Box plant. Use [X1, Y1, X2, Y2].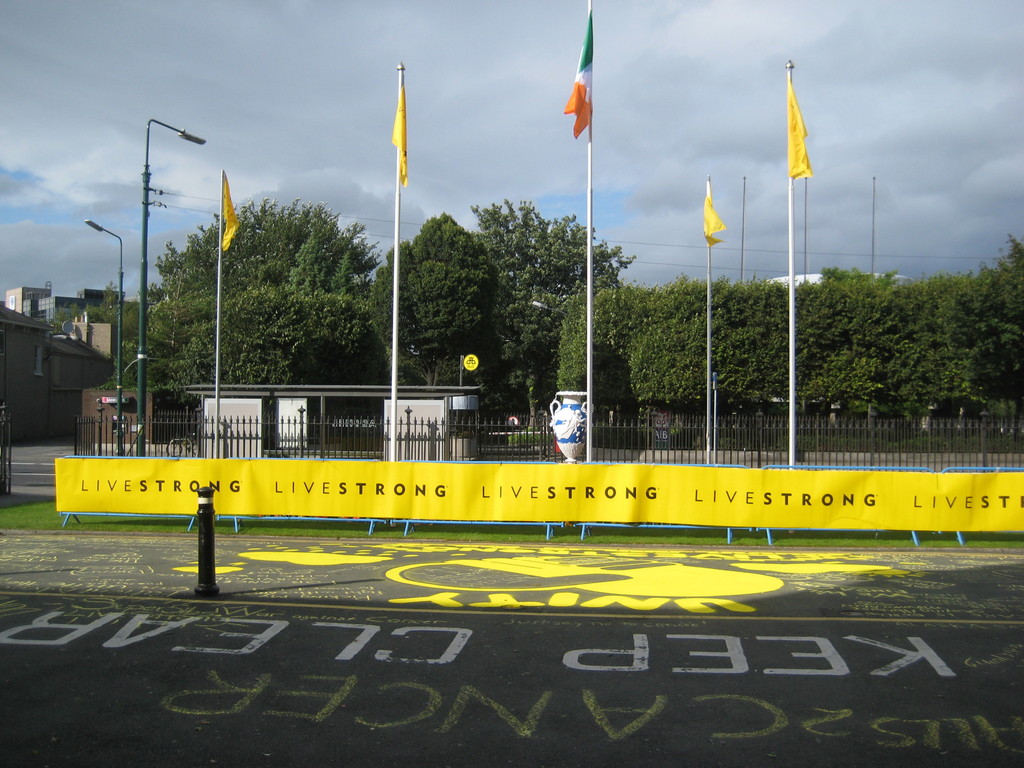
[507, 426, 573, 446].
